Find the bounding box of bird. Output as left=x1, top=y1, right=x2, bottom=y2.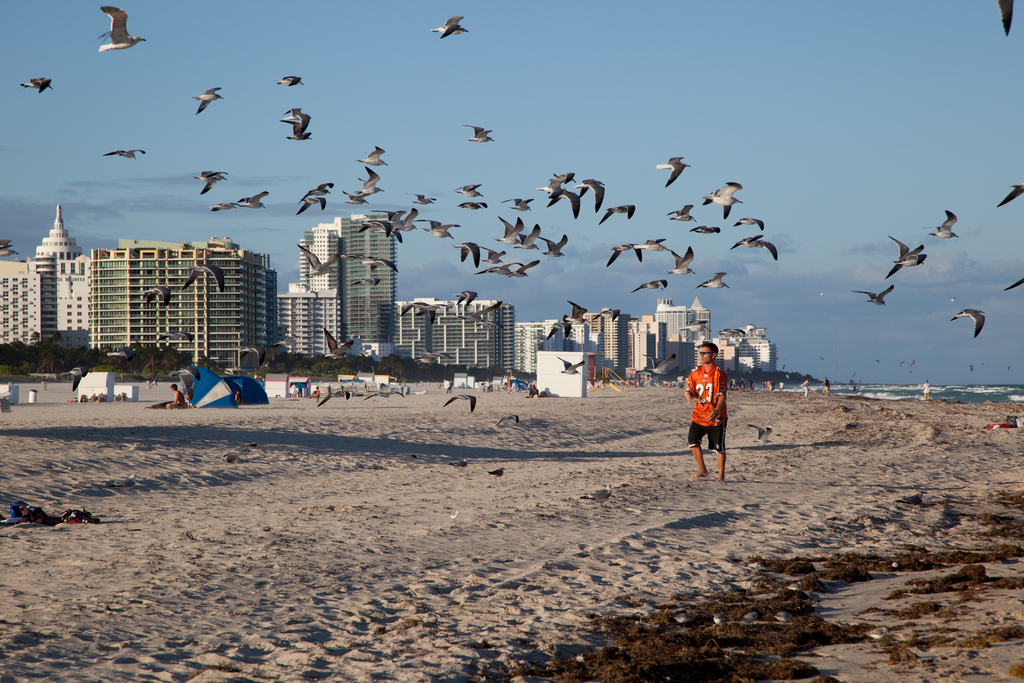
left=652, top=154, right=691, bottom=190.
